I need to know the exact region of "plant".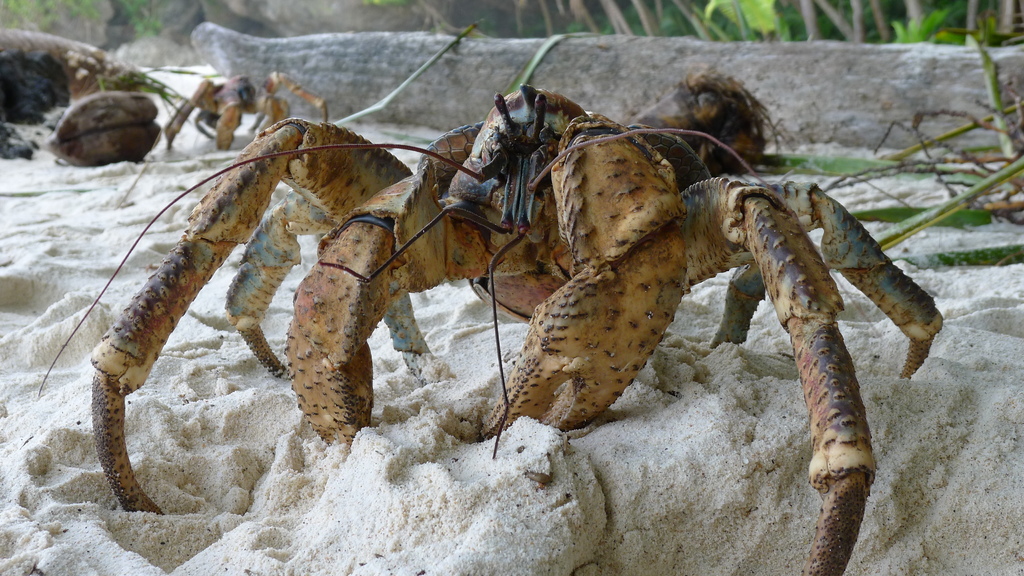
Region: crop(88, 58, 228, 125).
